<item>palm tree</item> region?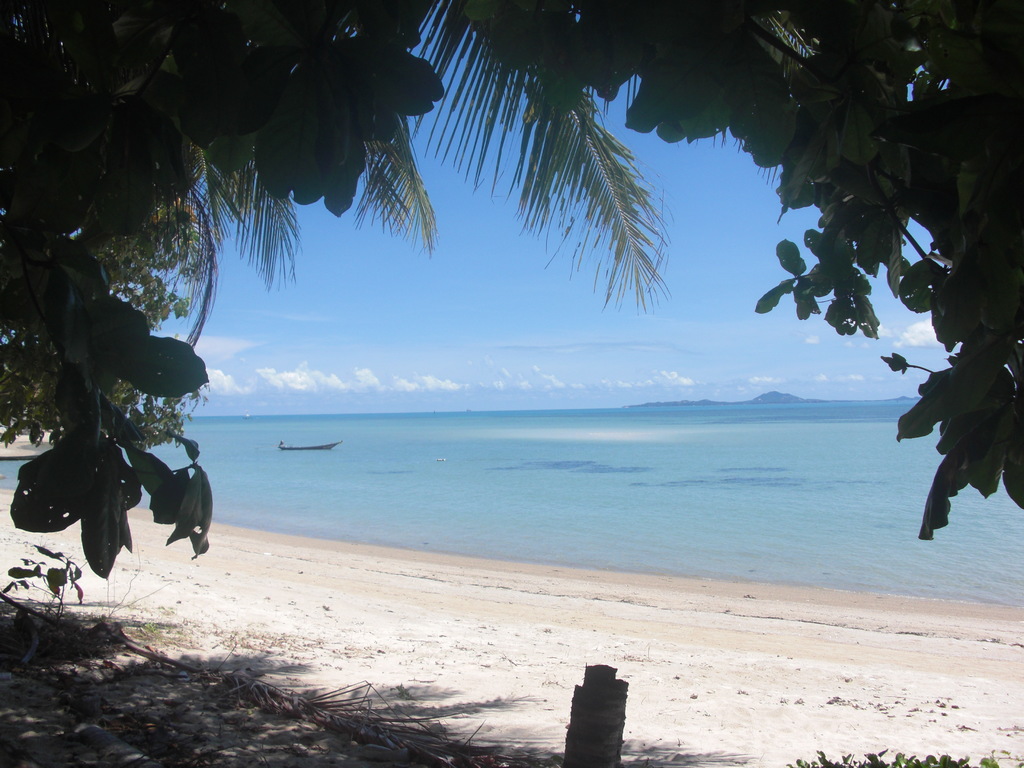
184:0:648:349
